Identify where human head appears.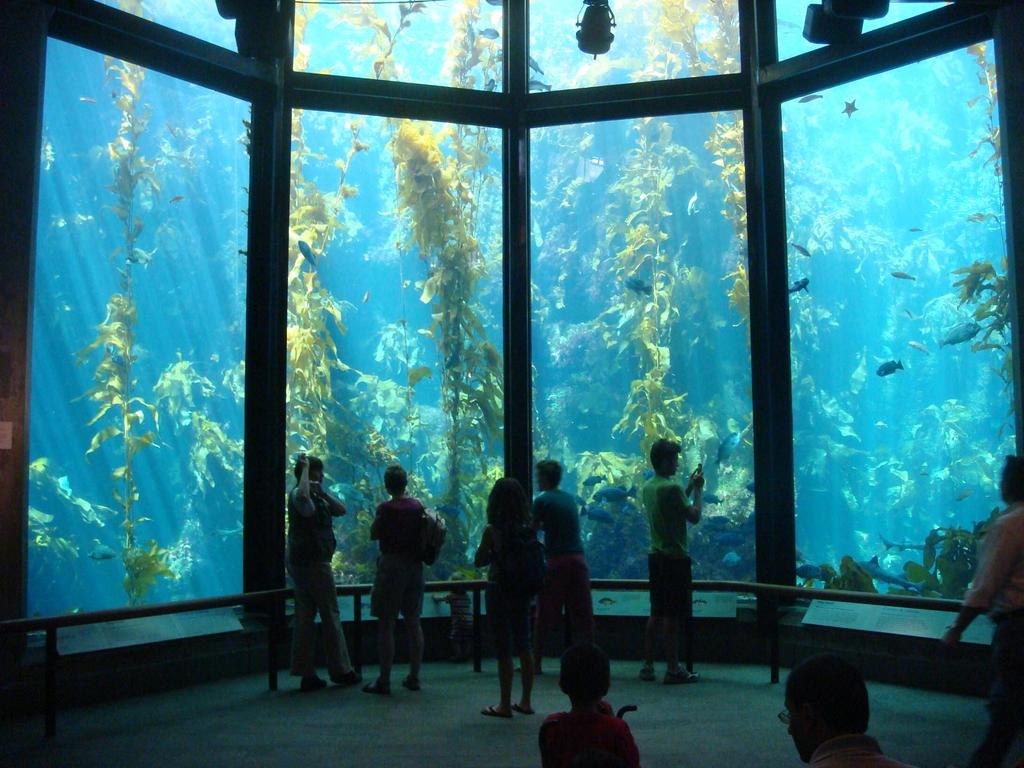
Appears at [534,456,562,488].
